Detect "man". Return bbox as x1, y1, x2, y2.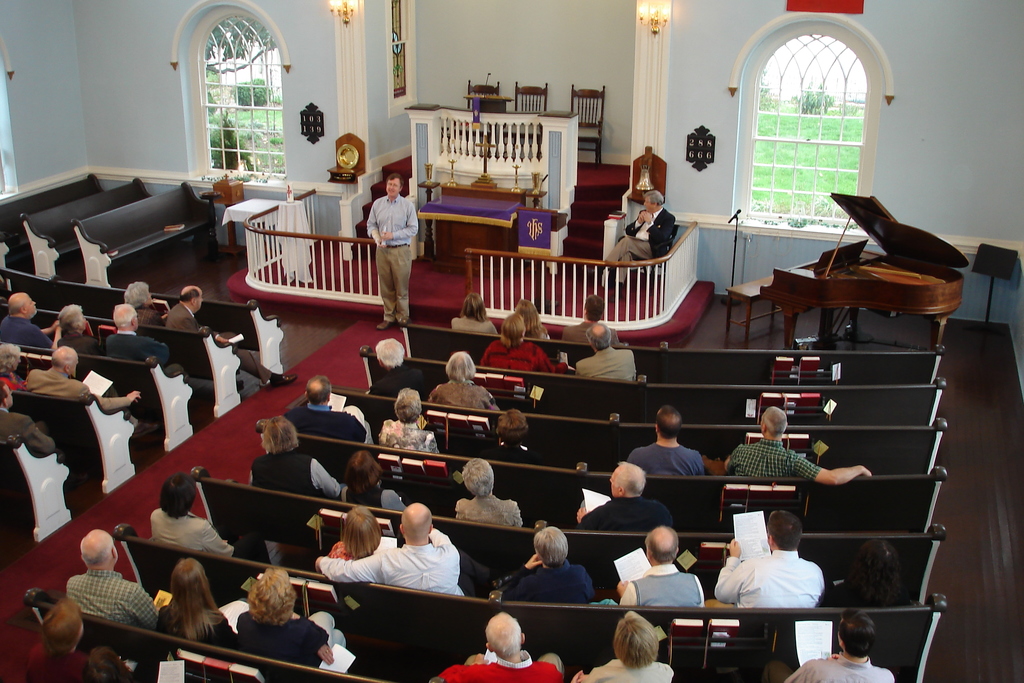
3, 286, 64, 356.
